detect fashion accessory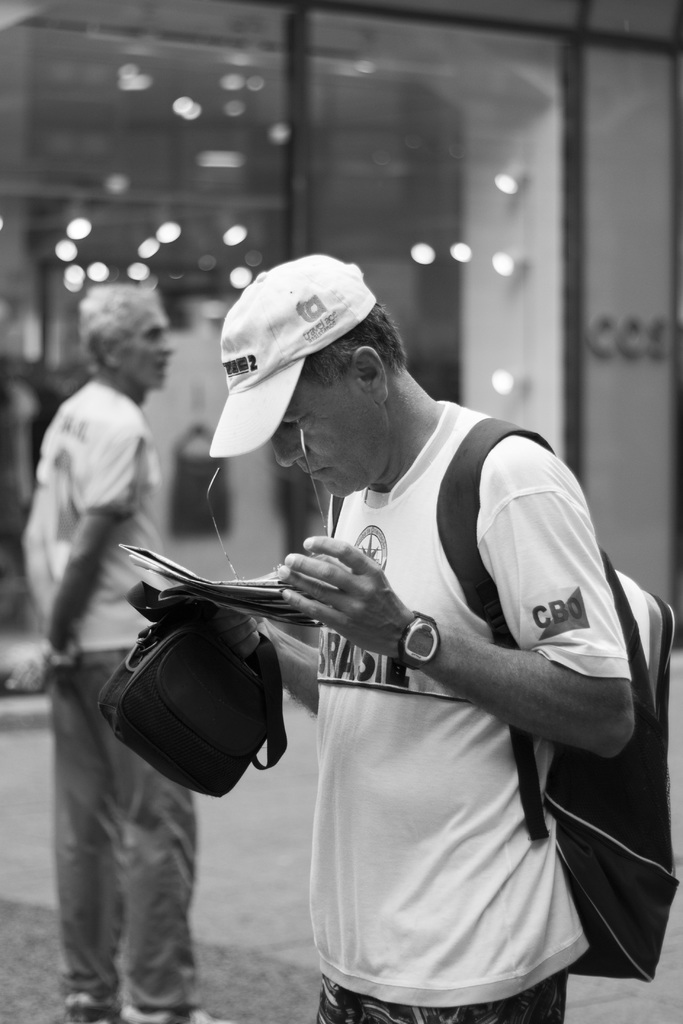
204/255/377/460
